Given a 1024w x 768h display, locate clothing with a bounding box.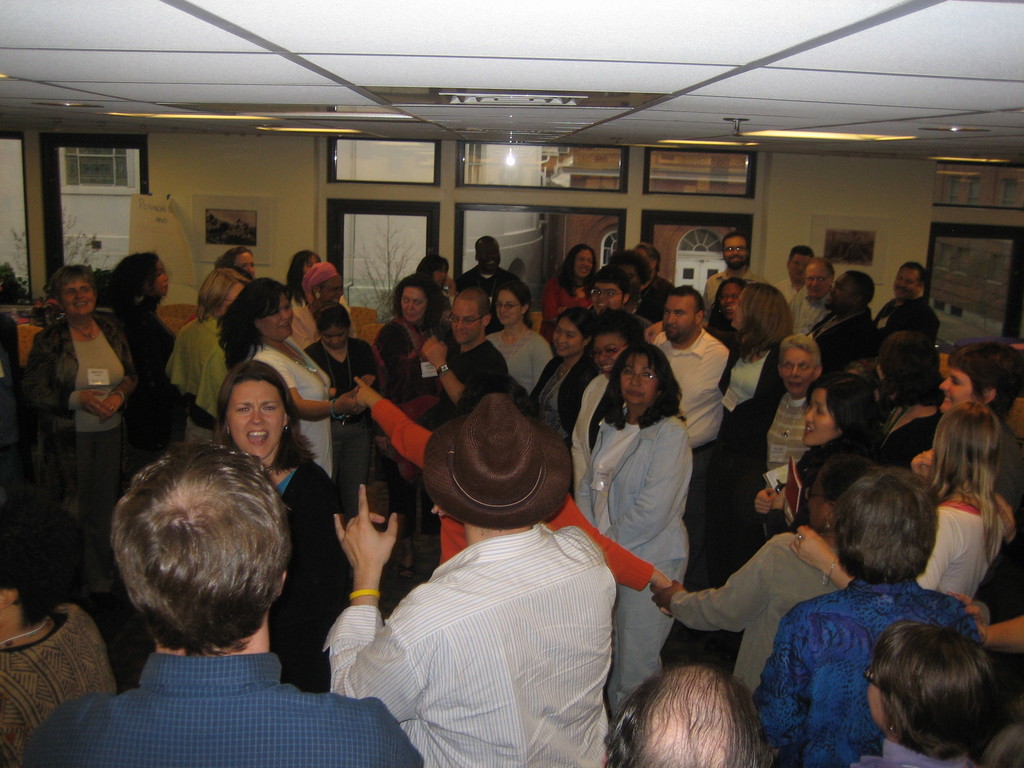
Located: x1=263, y1=452, x2=348, y2=696.
